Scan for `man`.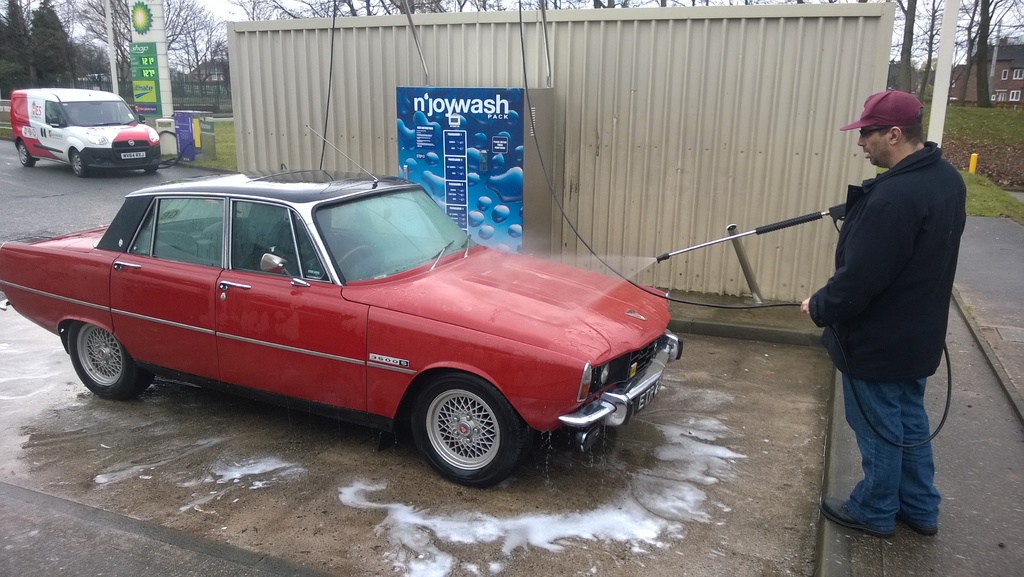
Scan result: region(794, 73, 974, 531).
